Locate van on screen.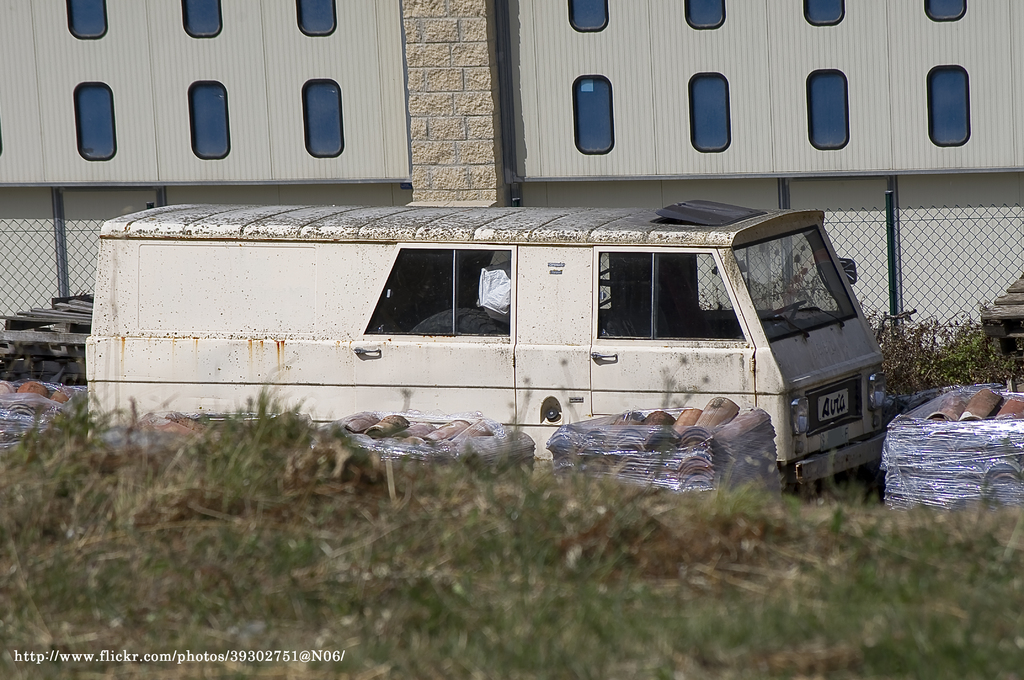
On screen at (left=63, top=202, right=884, bottom=511).
